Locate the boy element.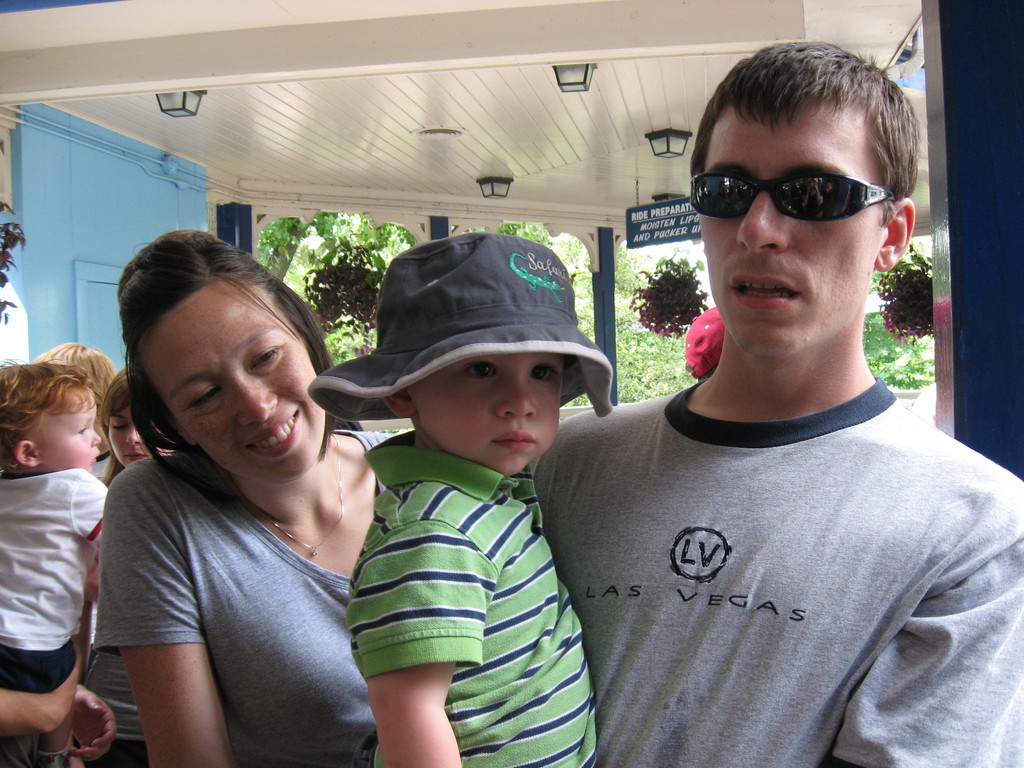
Element bbox: crop(0, 358, 108, 767).
